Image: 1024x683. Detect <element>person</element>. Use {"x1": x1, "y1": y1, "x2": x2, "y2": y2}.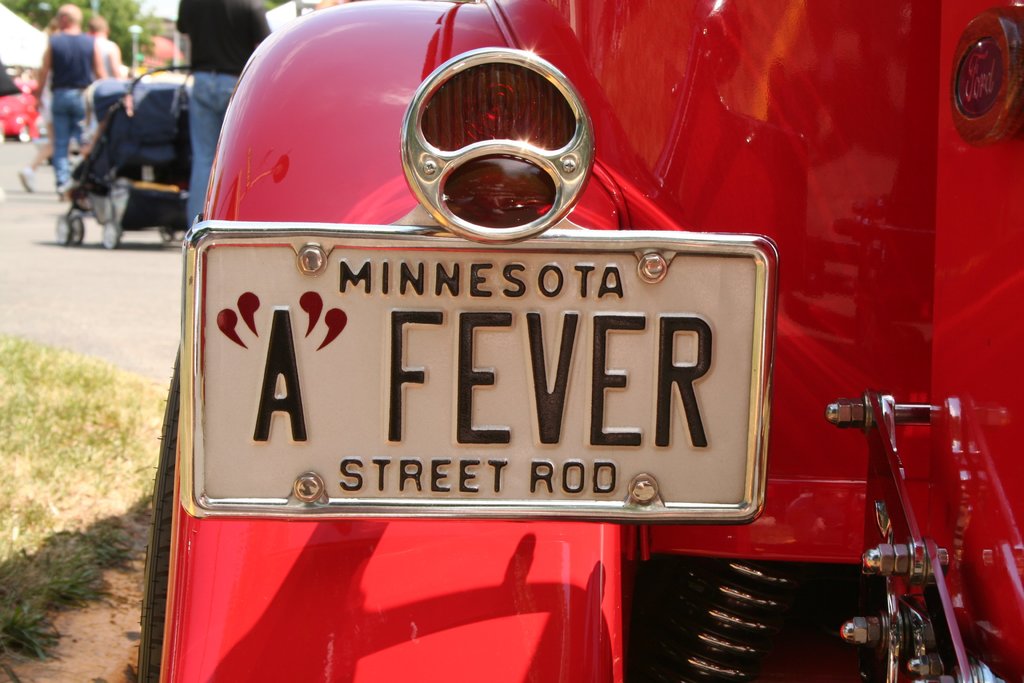
{"x1": 179, "y1": 0, "x2": 270, "y2": 242}.
